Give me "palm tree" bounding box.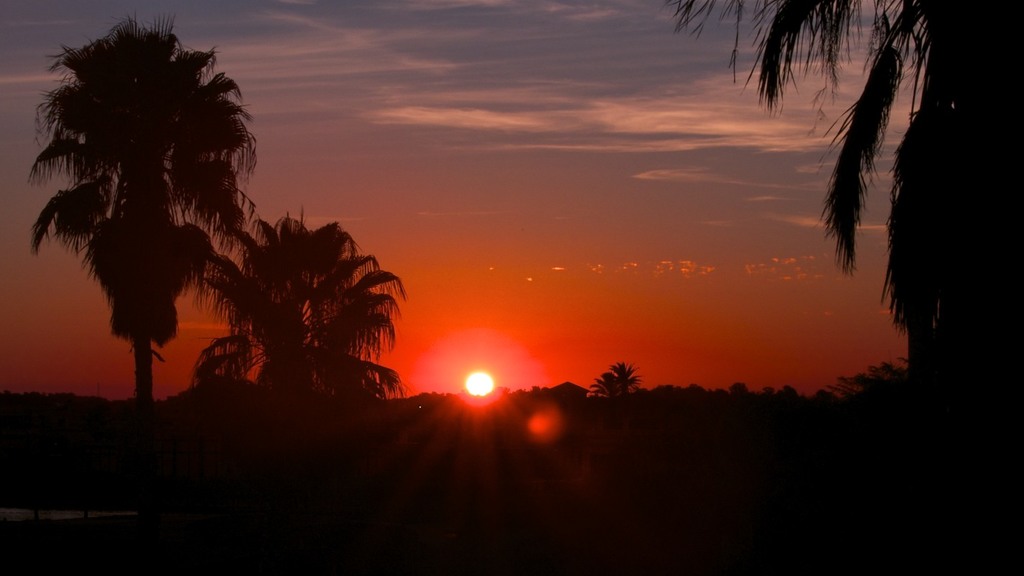
672/0/1023/451.
